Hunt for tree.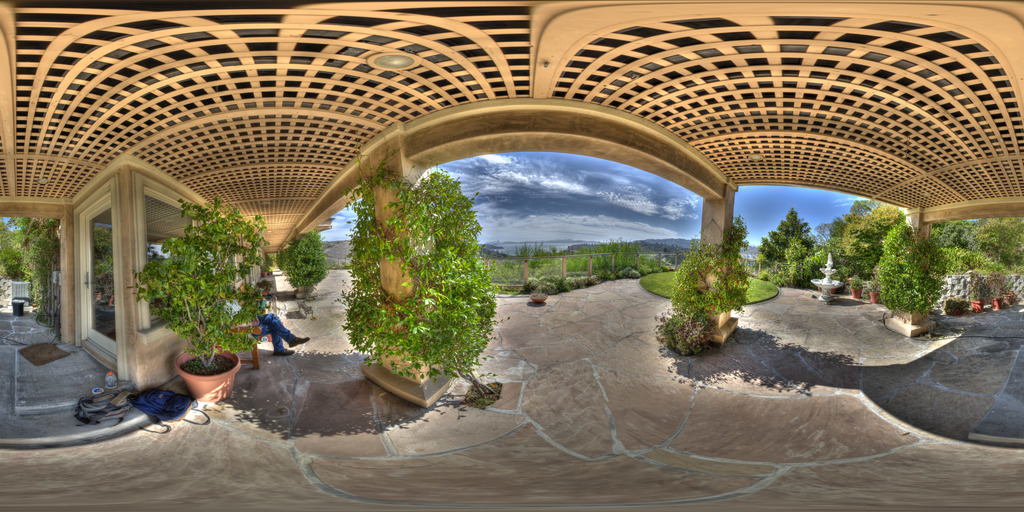
Hunted down at 92, 223, 112, 303.
